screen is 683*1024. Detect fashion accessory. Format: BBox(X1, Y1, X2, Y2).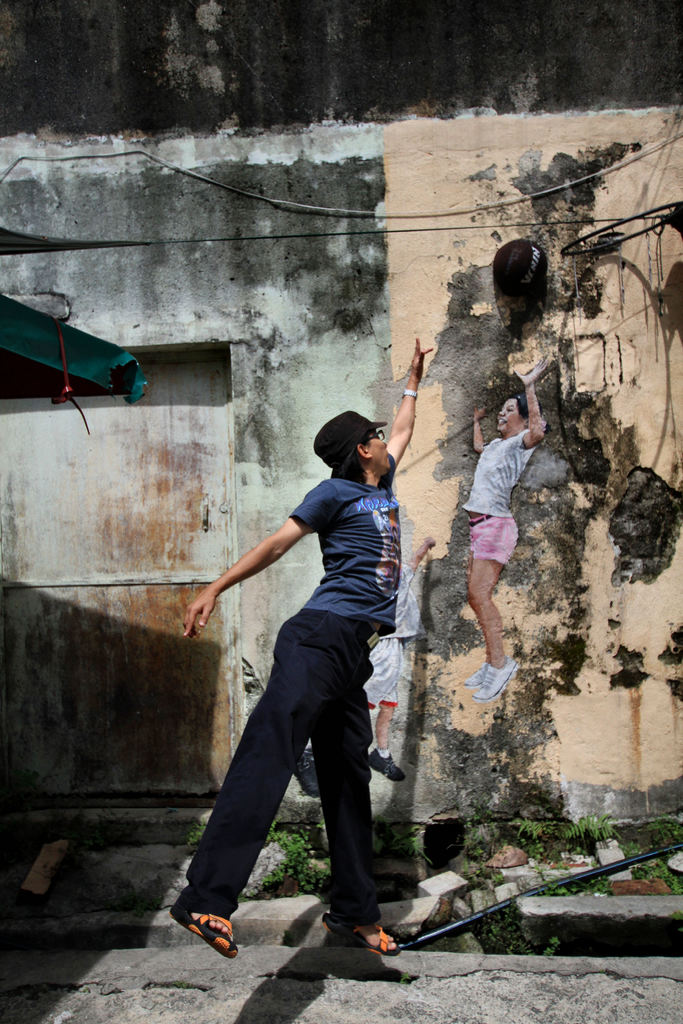
BBox(472, 657, 518, 701).
